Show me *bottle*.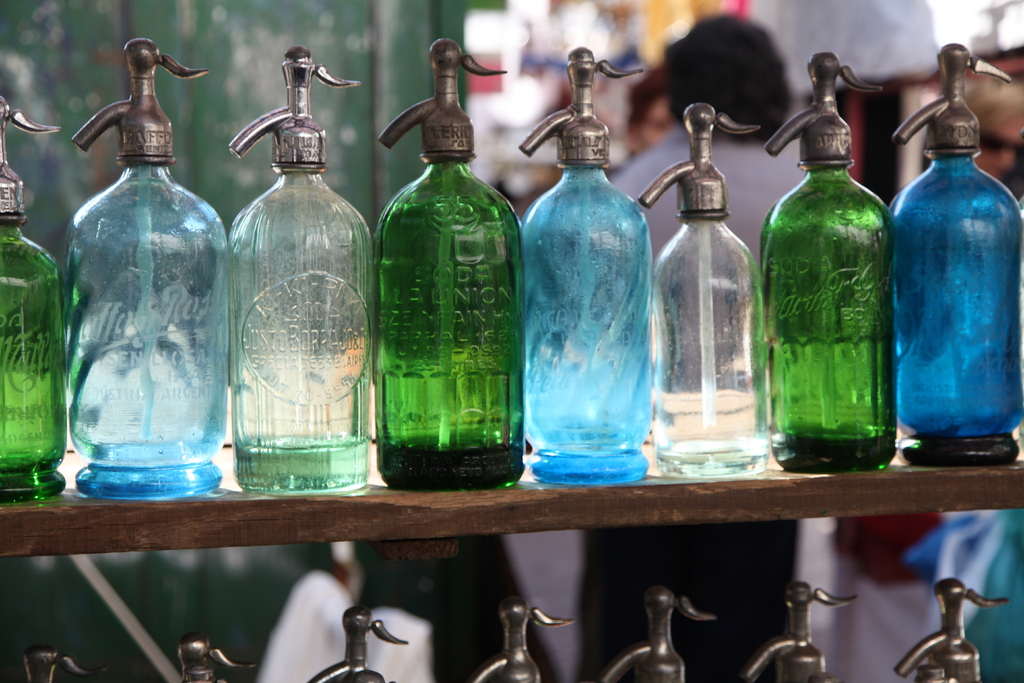
*bottle* is here: [375, 38, 525, 491].
